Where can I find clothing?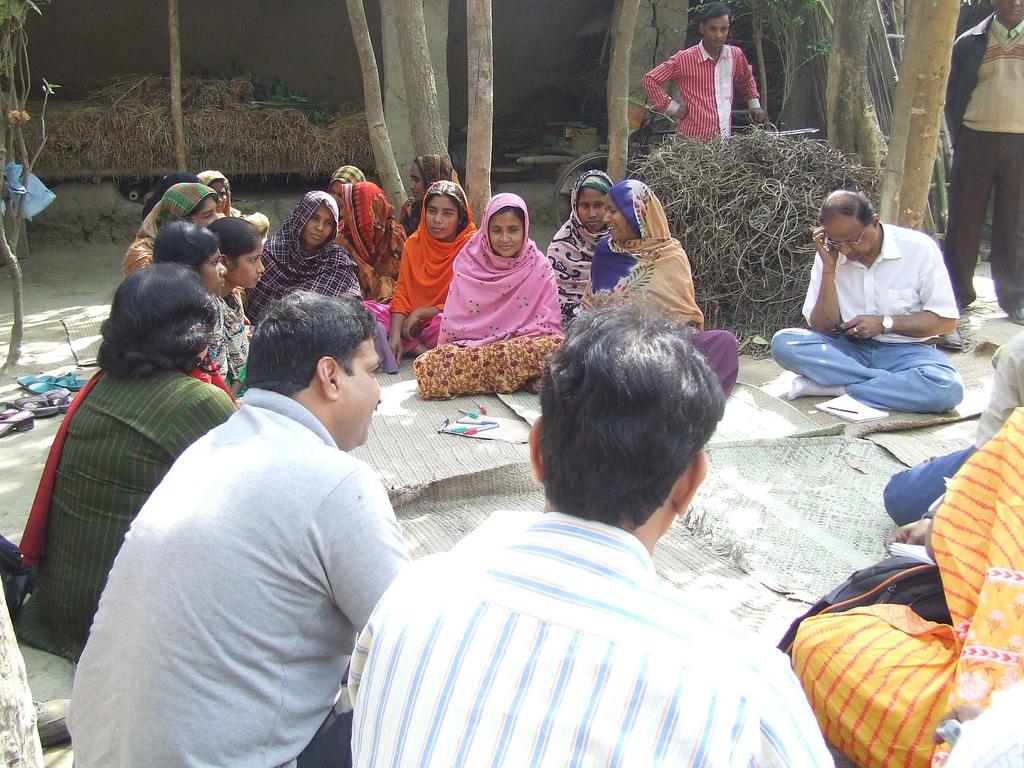
You can find it at pyautogui.locateOnScreen(211, 287, 258, 379).
